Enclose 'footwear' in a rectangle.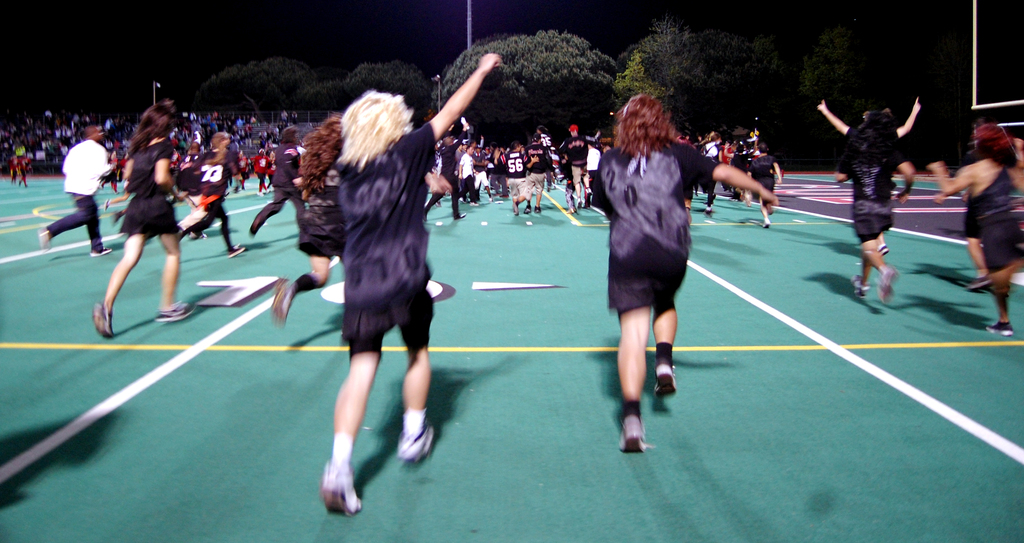
bbox=[762, 221, 768, 229].
